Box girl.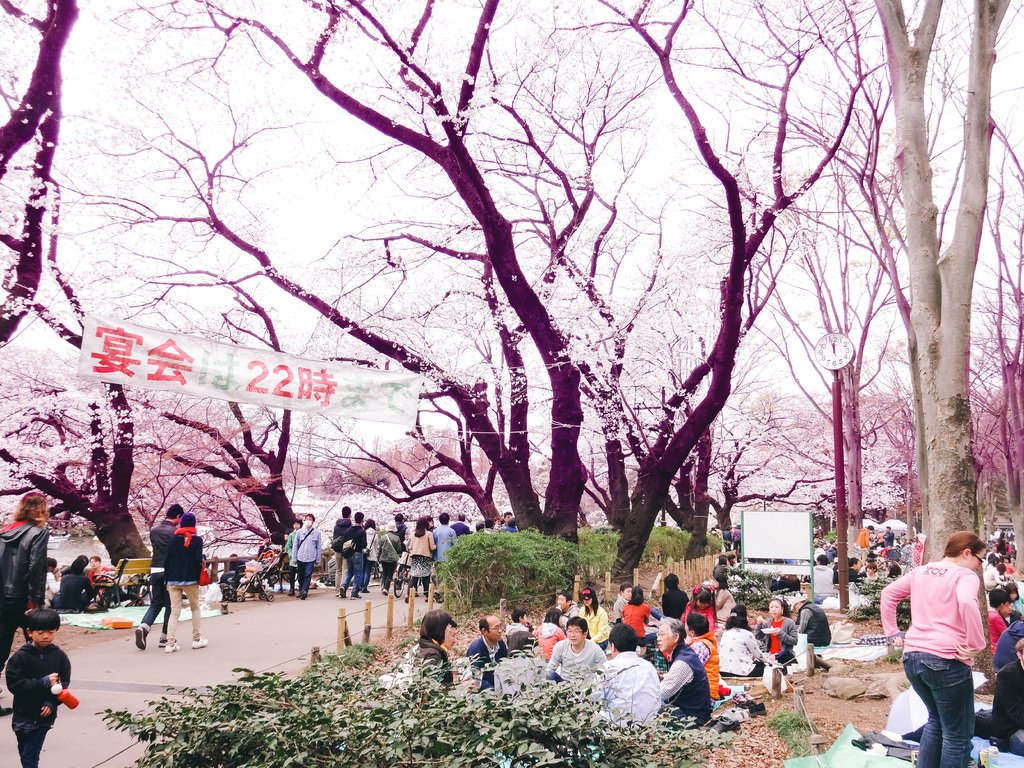
880/529/986/767.
